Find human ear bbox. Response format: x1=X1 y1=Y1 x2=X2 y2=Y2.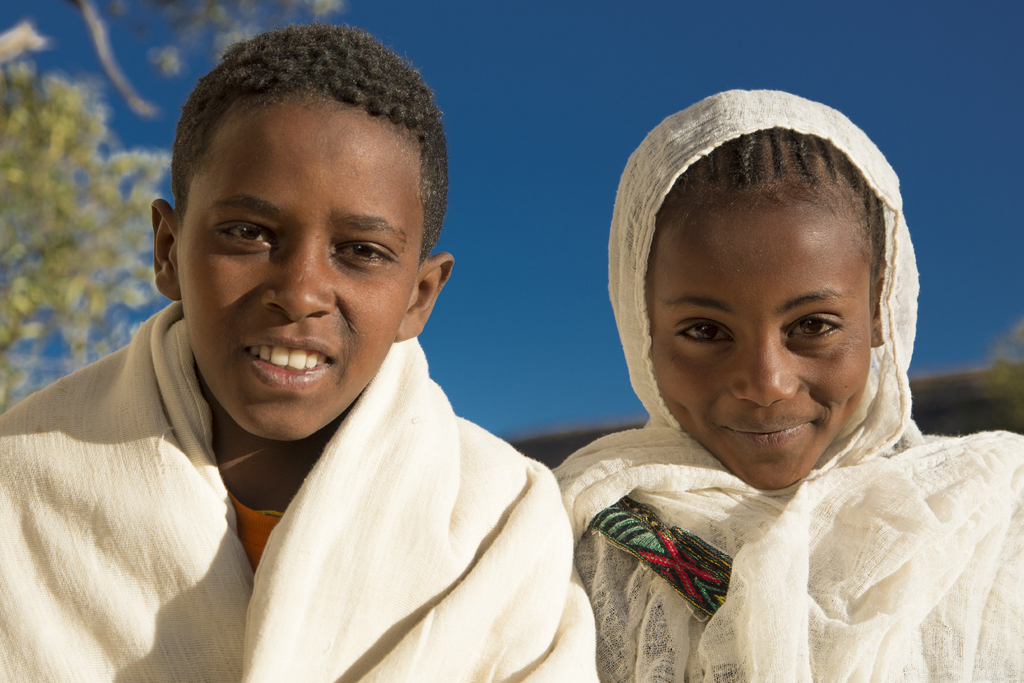
x1=868 y1=262 x2=884 y2=349.
